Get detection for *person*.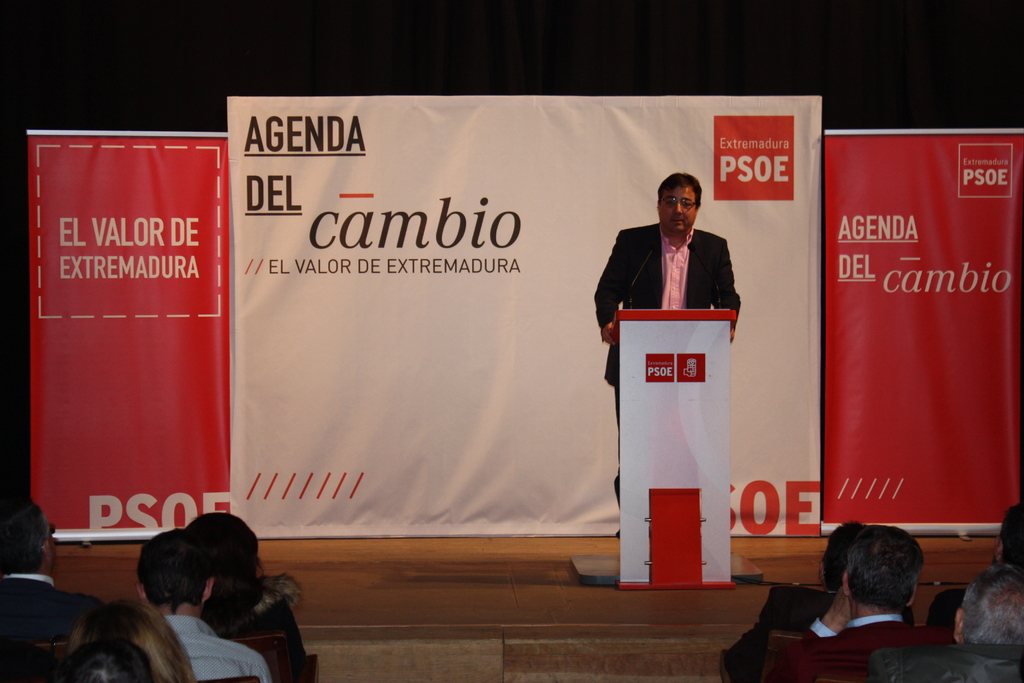
Detection: (x1=589, y1=171, x2=740, y2=543).
